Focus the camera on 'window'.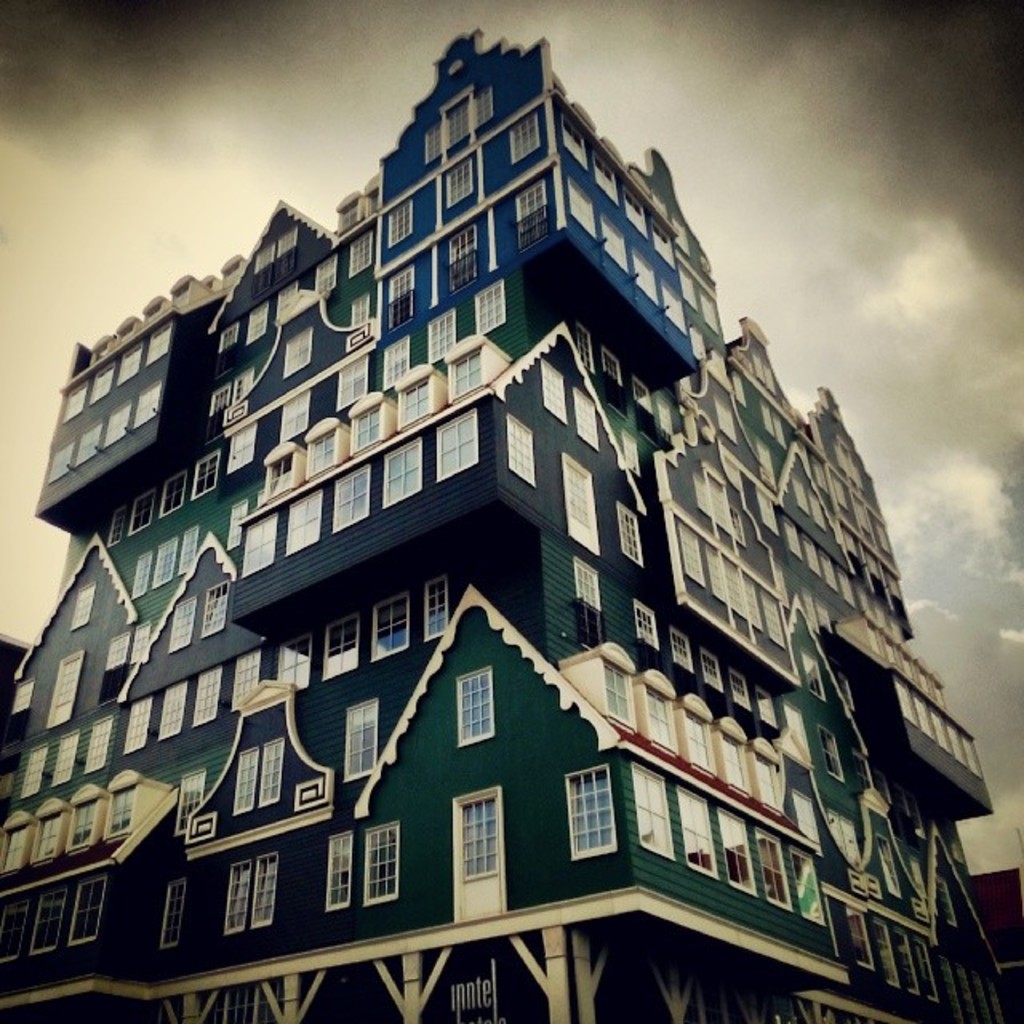
Focus region: bbox=[326, 834, 355, 909].
